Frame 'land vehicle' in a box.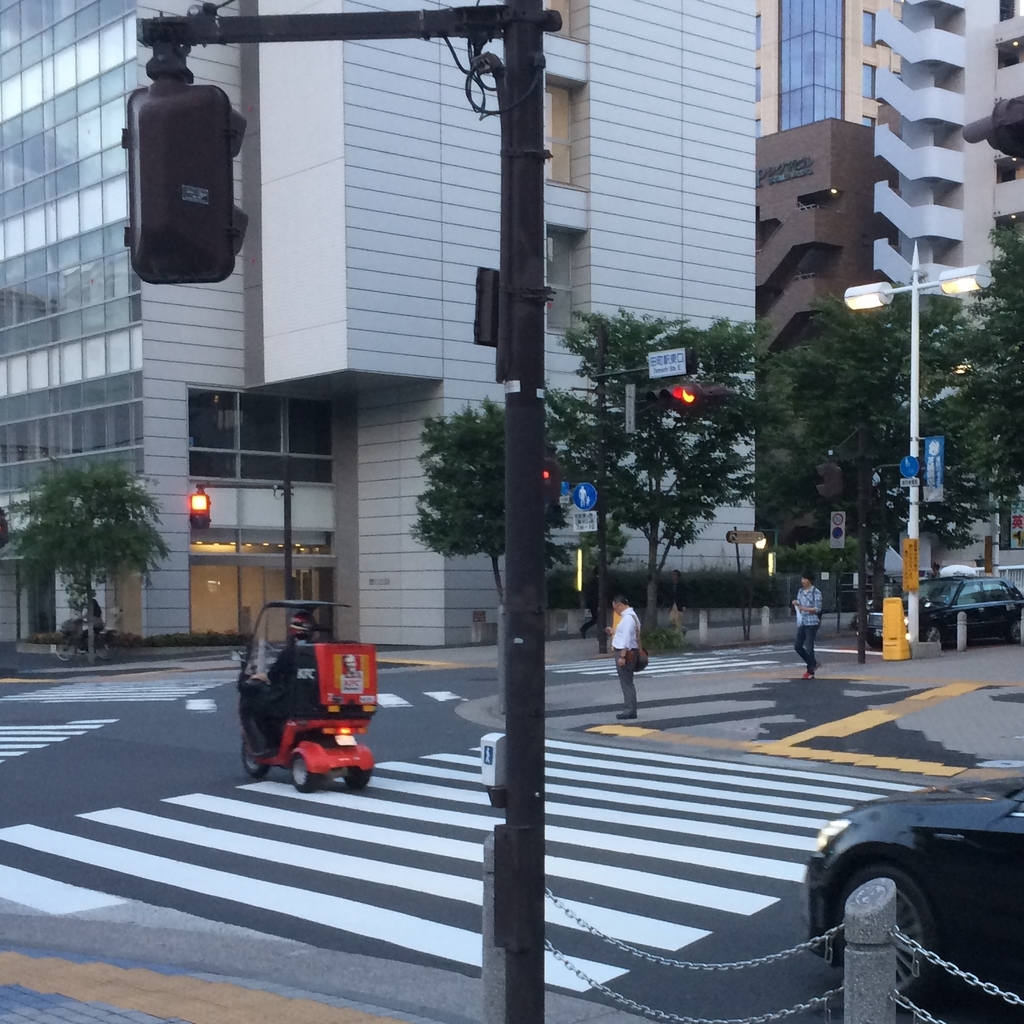
<box>800,763,1023,1023</box>.
